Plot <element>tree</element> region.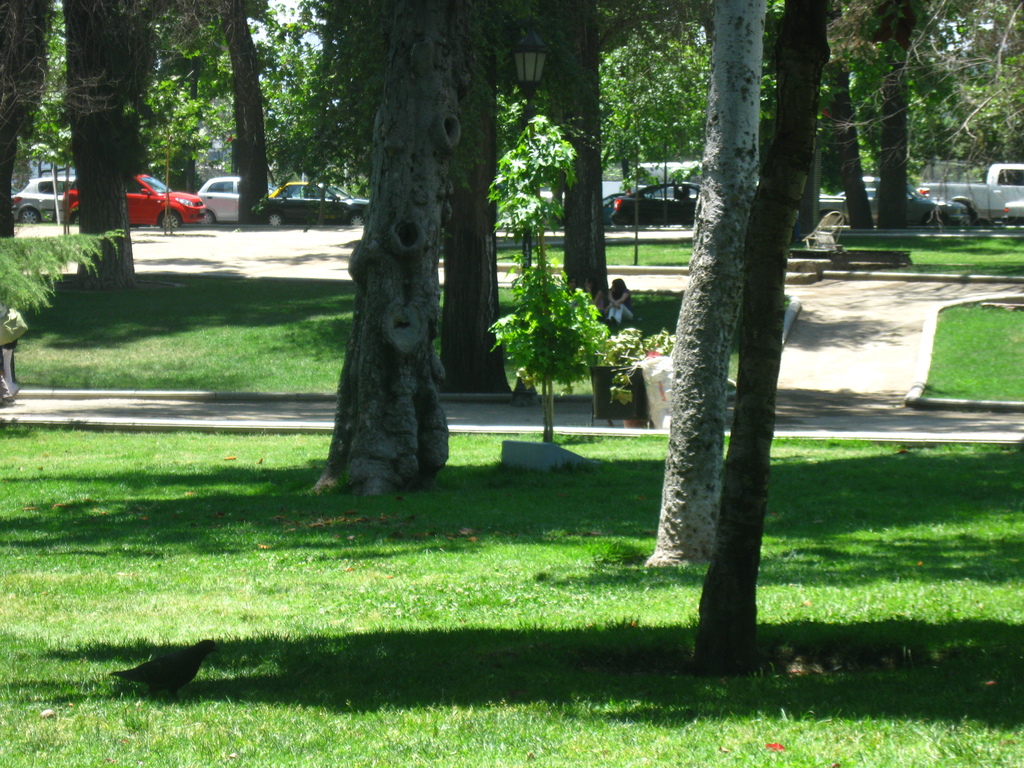
Plotted at (x1=866, y1=0, x2=1006, y2=282).
